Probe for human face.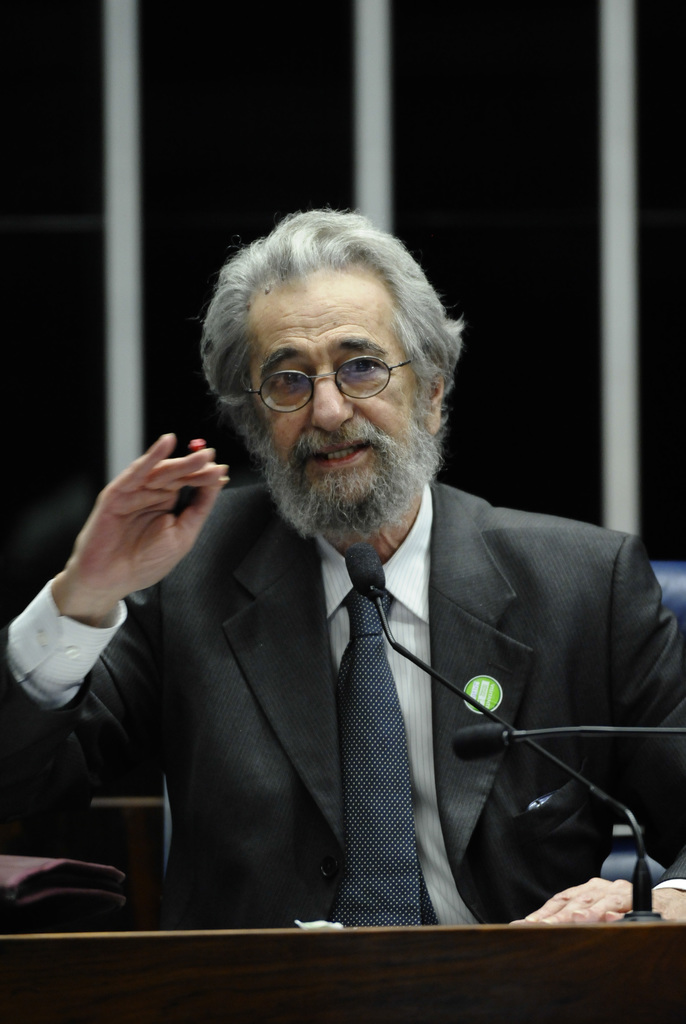
Probe result: 244 284 444 508.
